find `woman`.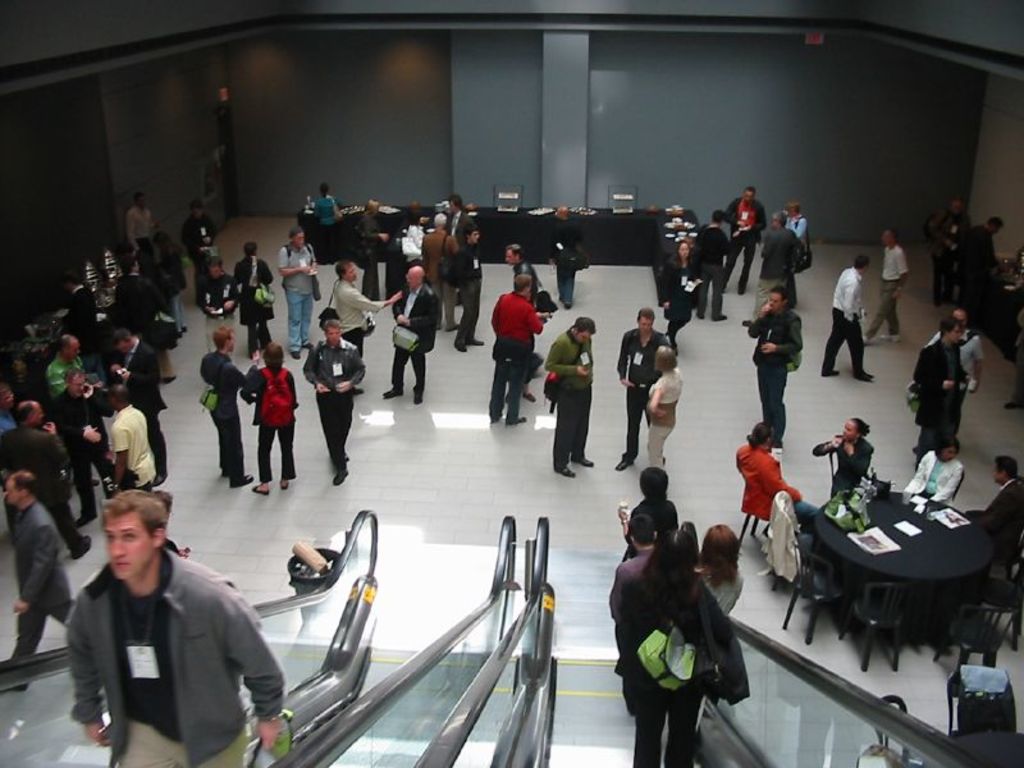
rect(640, 346, 685, 468).
